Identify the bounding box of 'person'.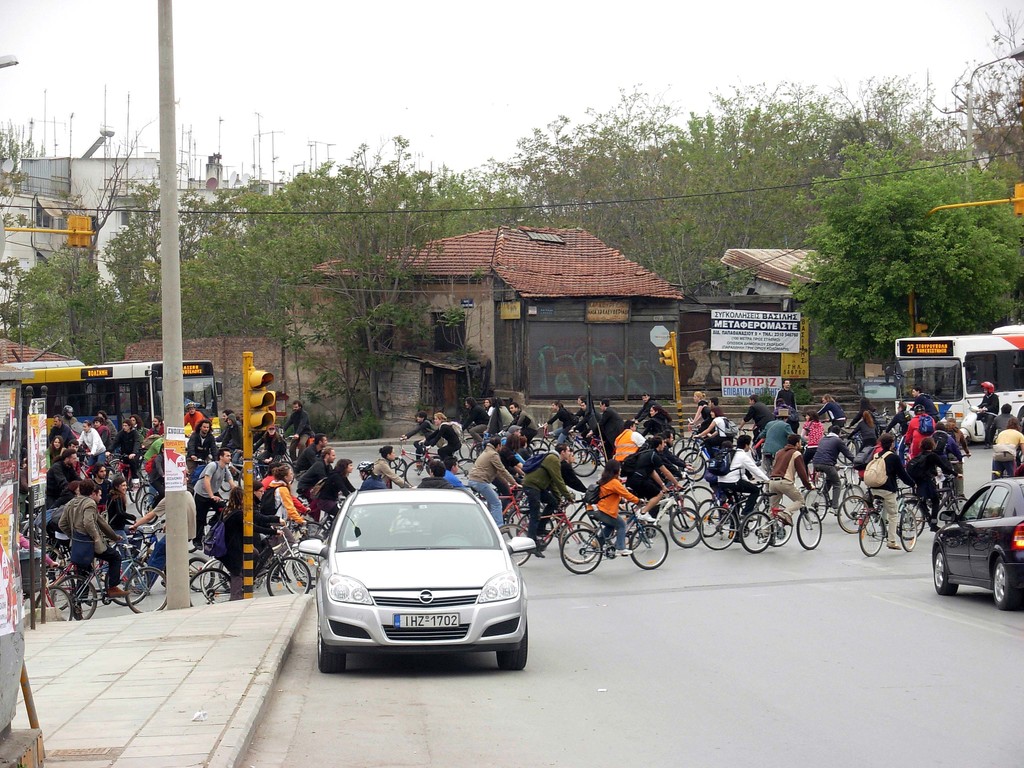
select_region(524, 441, 577, 568).
